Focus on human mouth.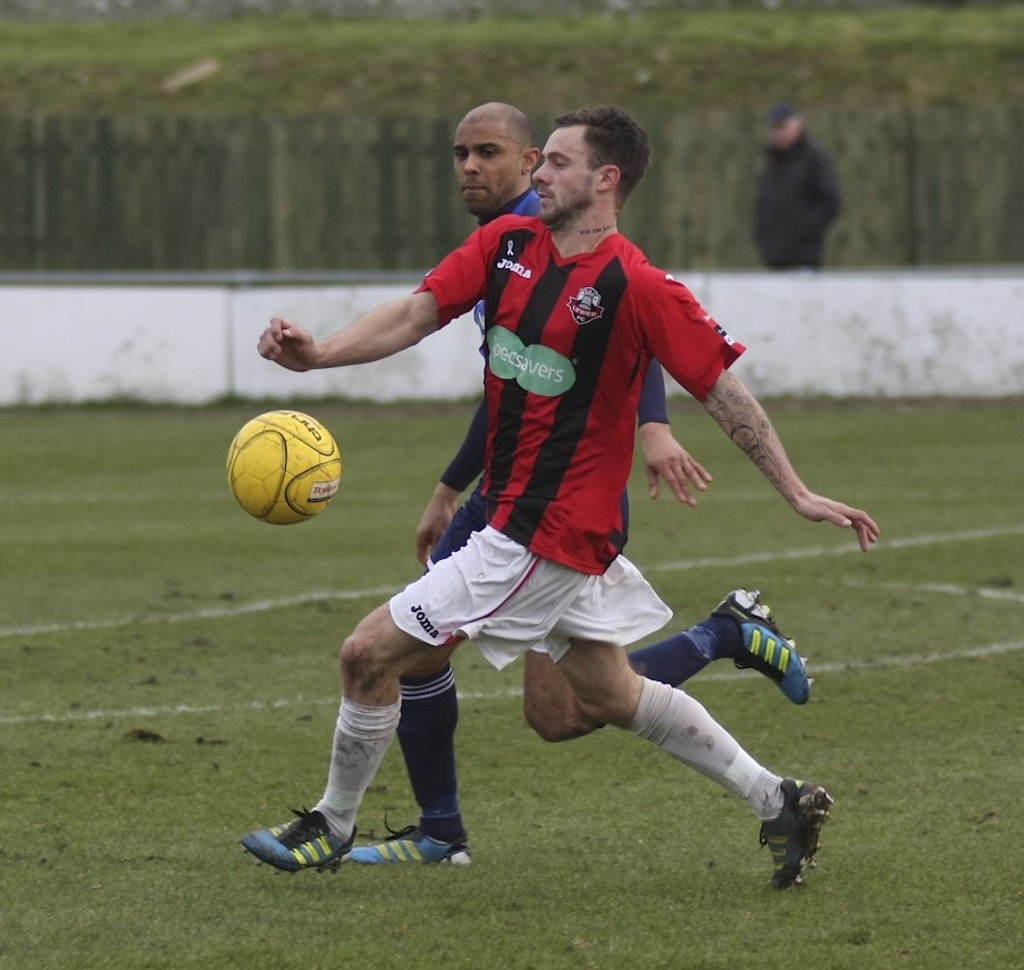
Focused at (x1=465, y1=187, x2=489, y2=192).
